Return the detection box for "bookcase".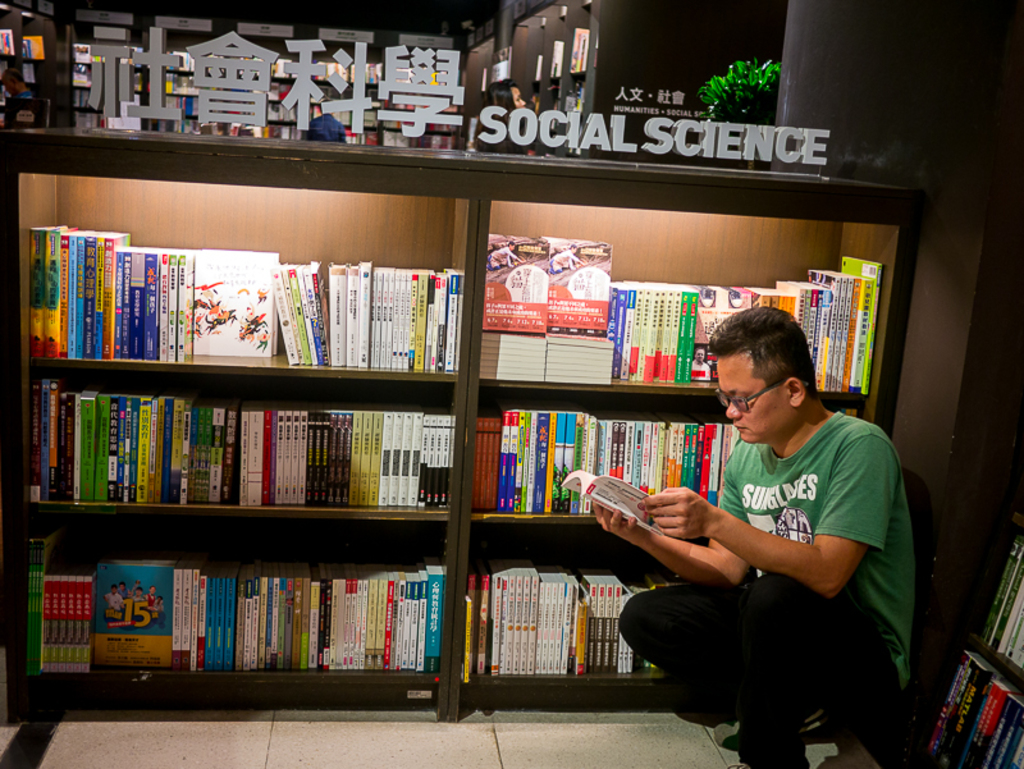
452,173,922,719.
